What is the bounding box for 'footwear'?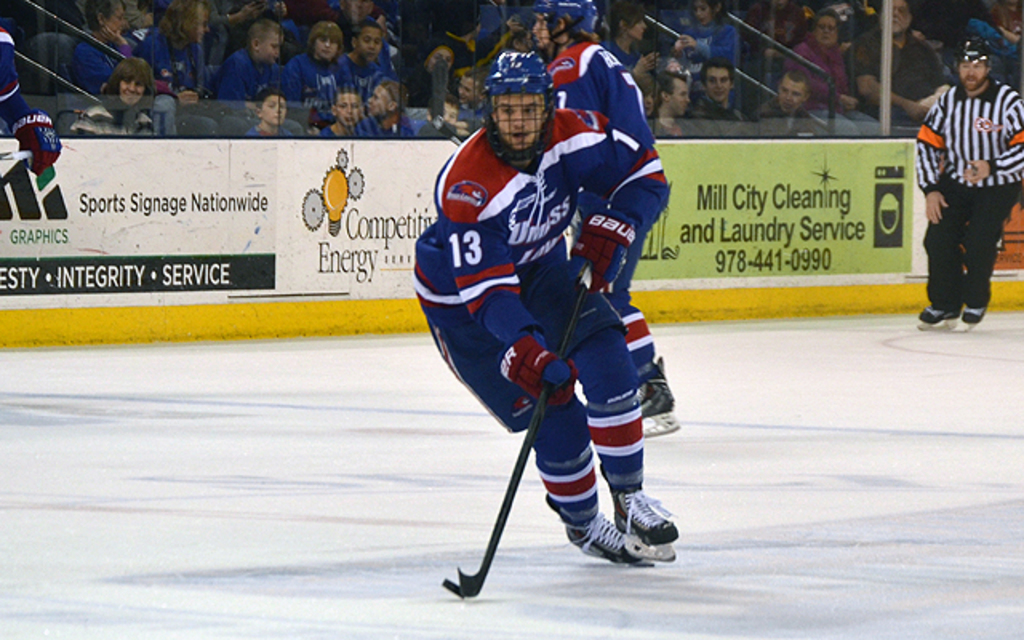
<box>630,370,672,413</box>.
